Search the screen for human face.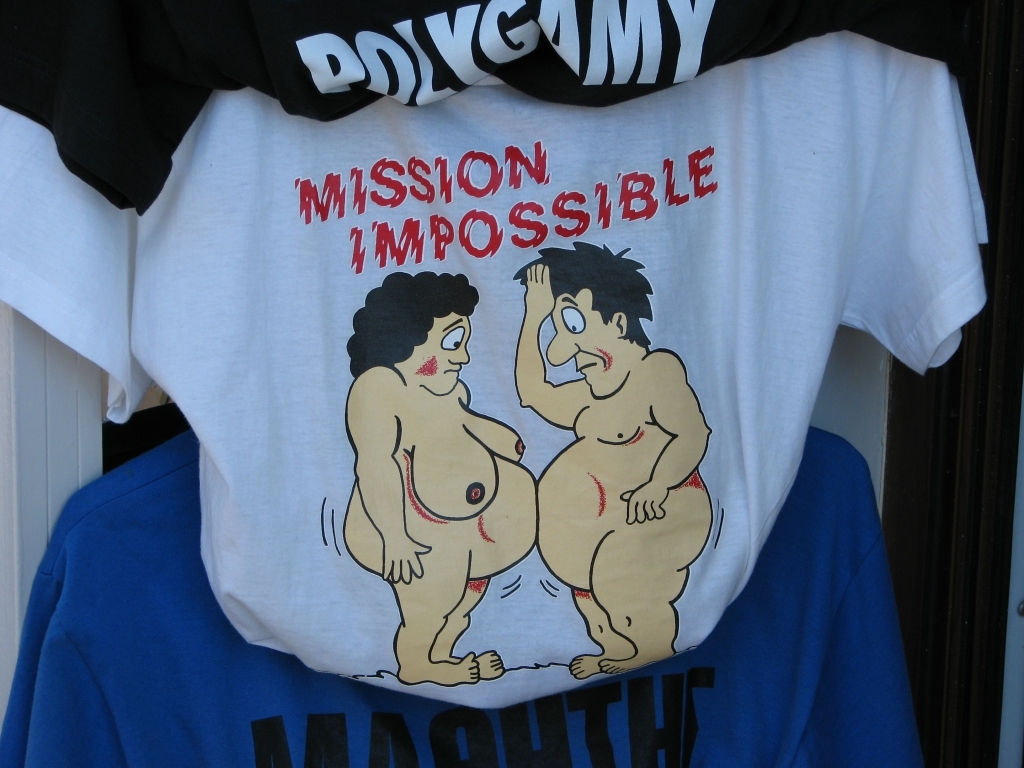
Found at {"x1": 549, "y1": 286, "x2": 645, "y2": 396}.
